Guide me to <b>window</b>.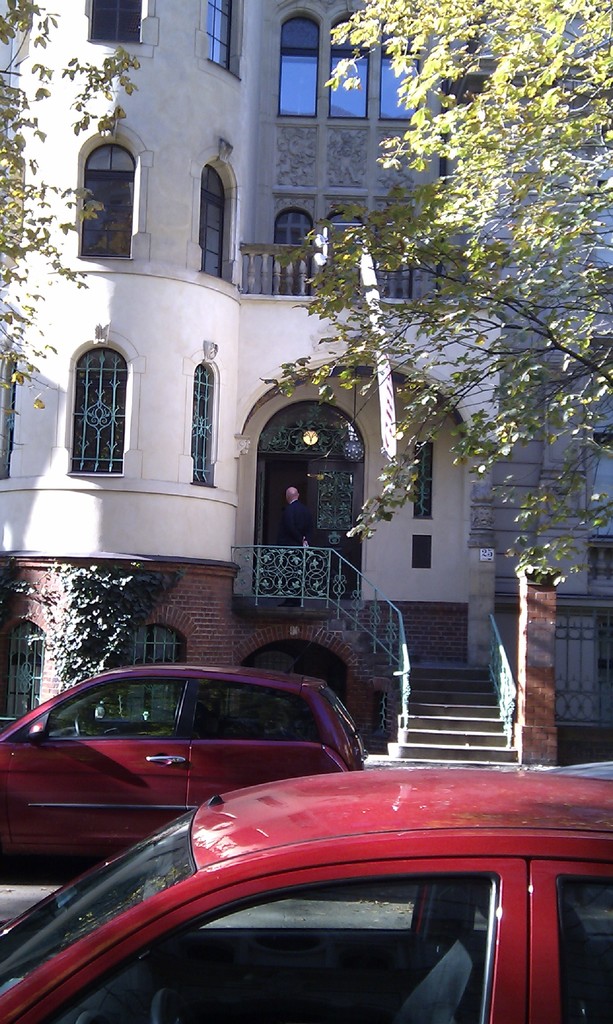
Guidance: [x1=203, y1=0, x2=233, y2=69].
